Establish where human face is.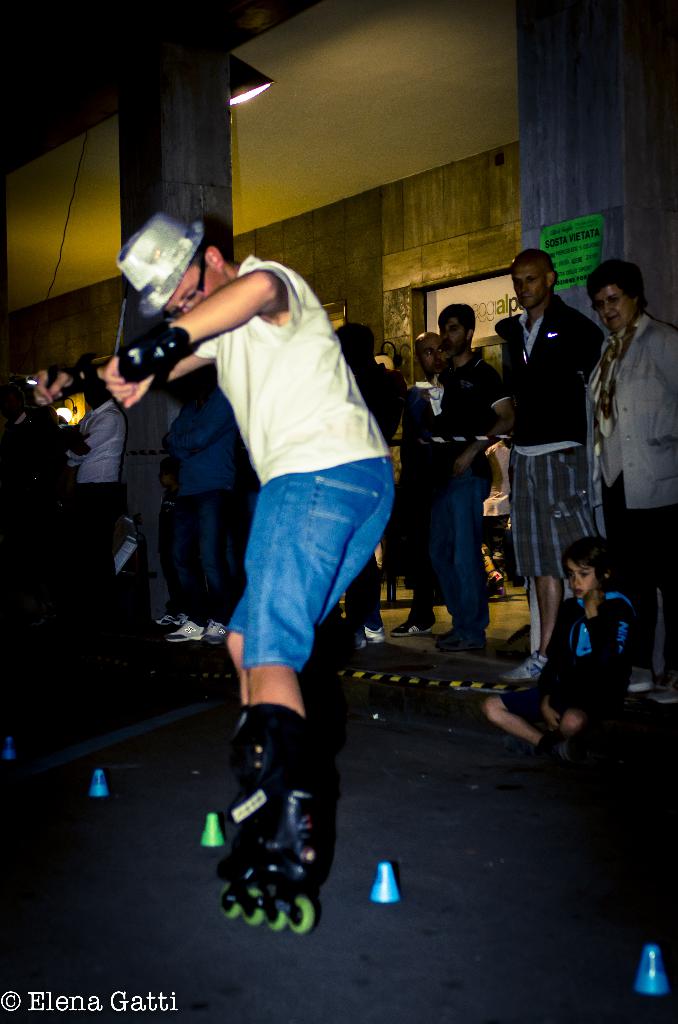
Established at <box>416,335,444,372</box>.
